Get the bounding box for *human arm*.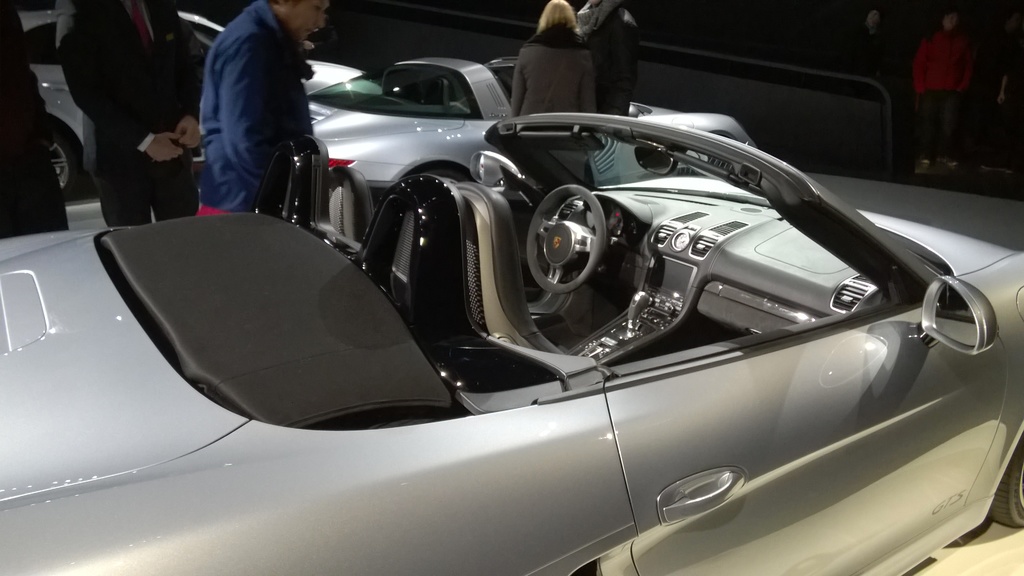
<box>166,7,216,153</box>.
